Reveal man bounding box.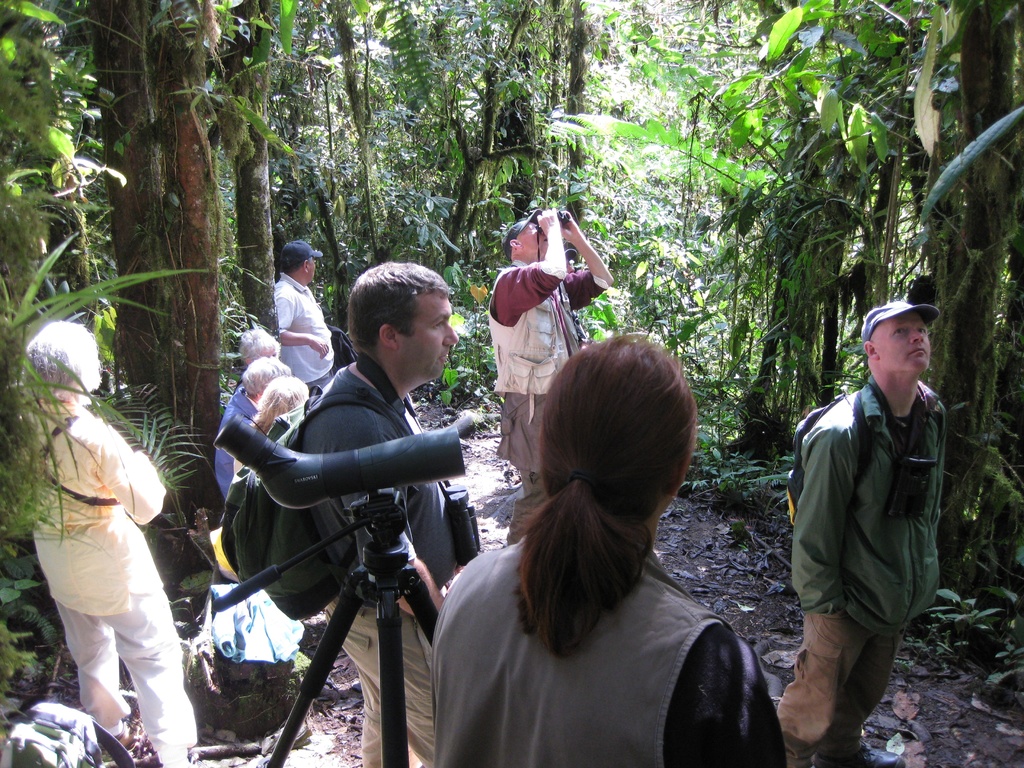
Revealed: left=275, top=237, right=340, bottom=394.
